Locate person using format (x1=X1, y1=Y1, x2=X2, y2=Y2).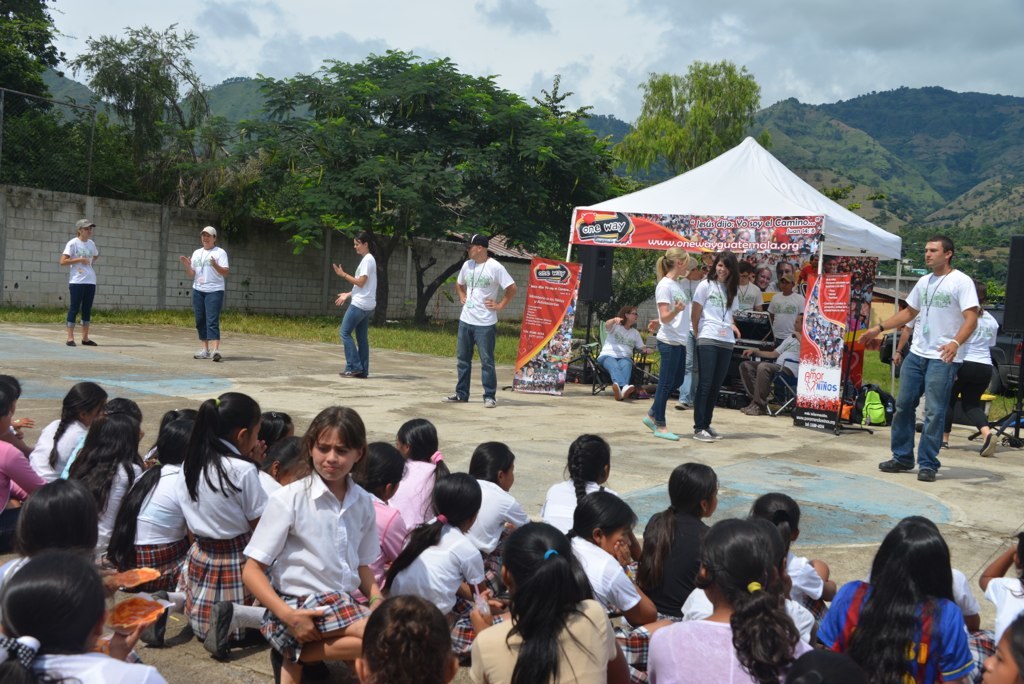
(x1=177, y1=222, x2=230, y2=363).
